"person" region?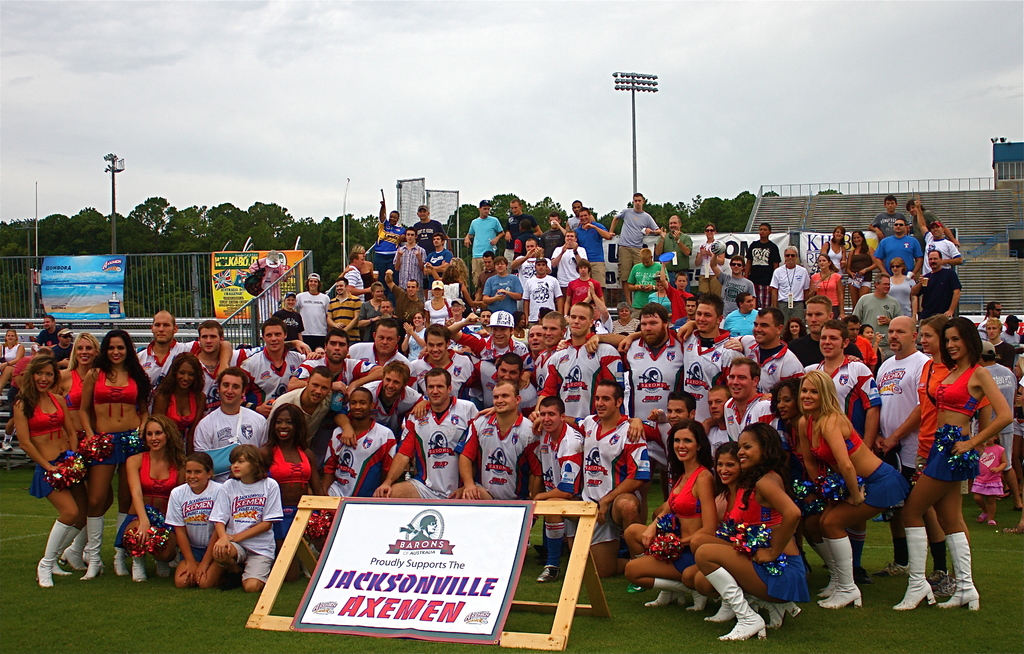
(x1=58, y1=327, x2=99, y2=442)
